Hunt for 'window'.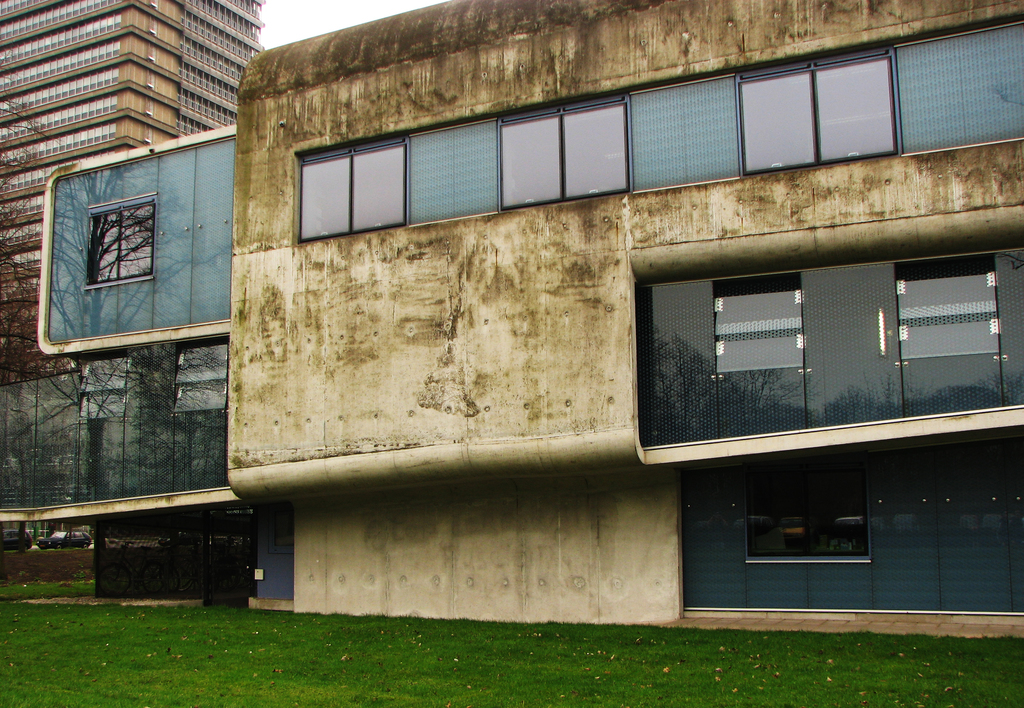
Hunted down at 499/96/626/212.
